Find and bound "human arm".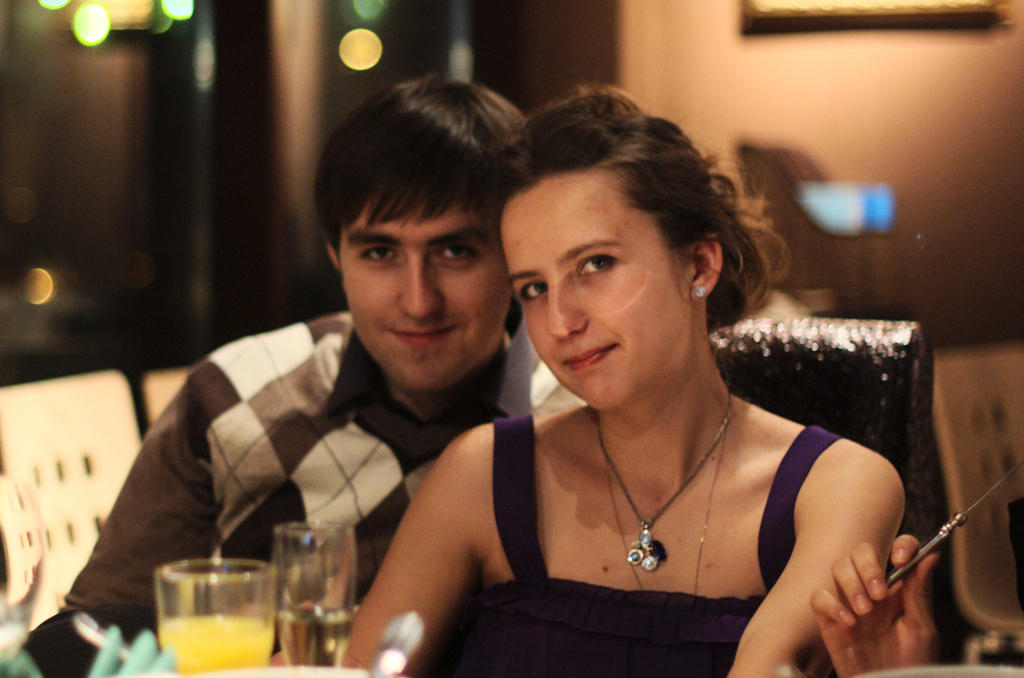
Bound: {"x1": 720, "y1": 454, "x2": 915, "y2": 677}.
